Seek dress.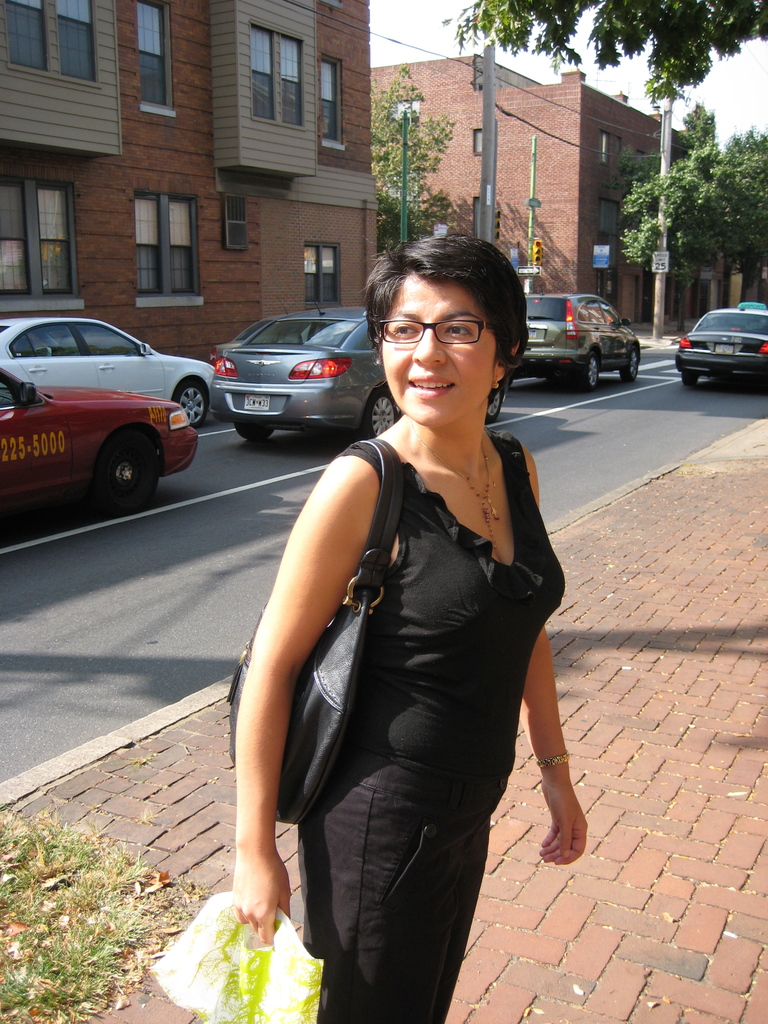
rect(289, 438, 564, 1019).
